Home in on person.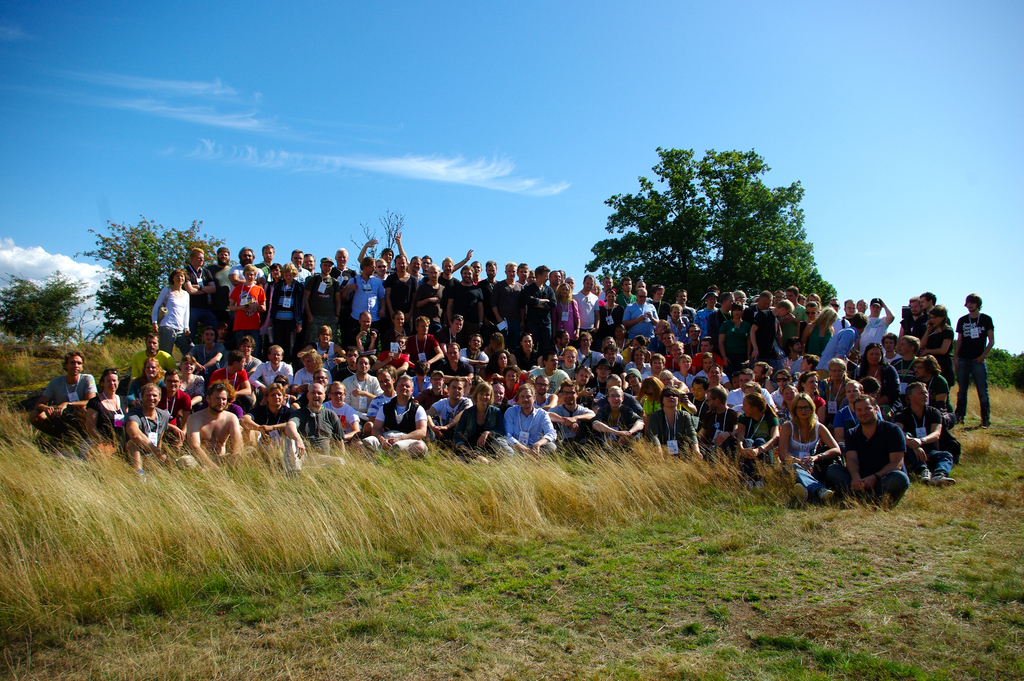
Homed in at x1=619 y1=288 x2=664 y2=339.
